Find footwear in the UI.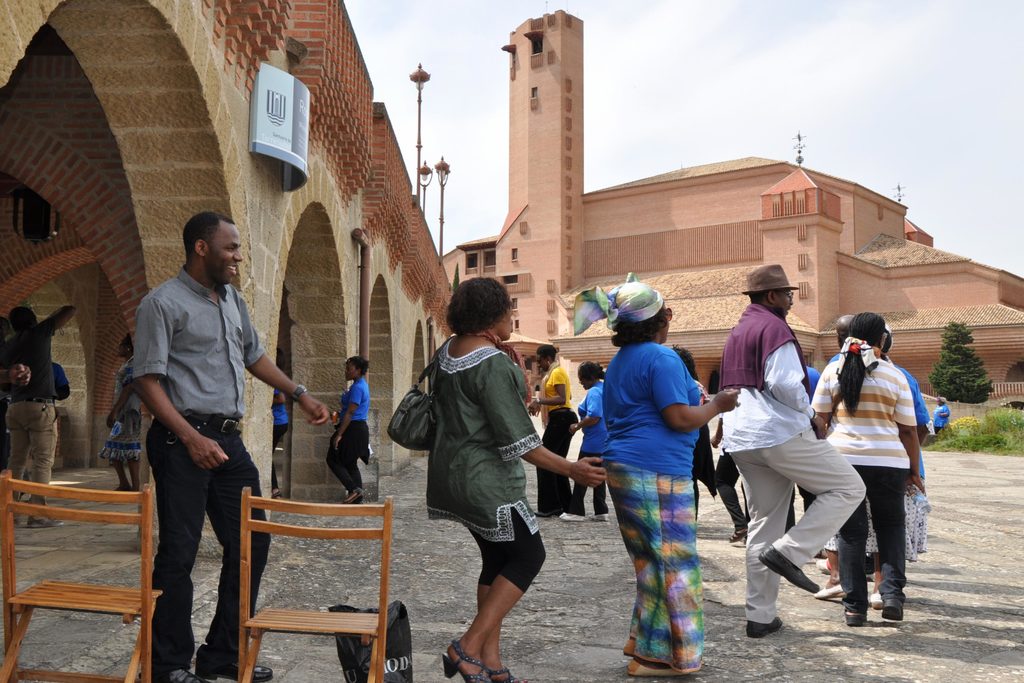
UI element at Rect(115, 481, 131, 490).
